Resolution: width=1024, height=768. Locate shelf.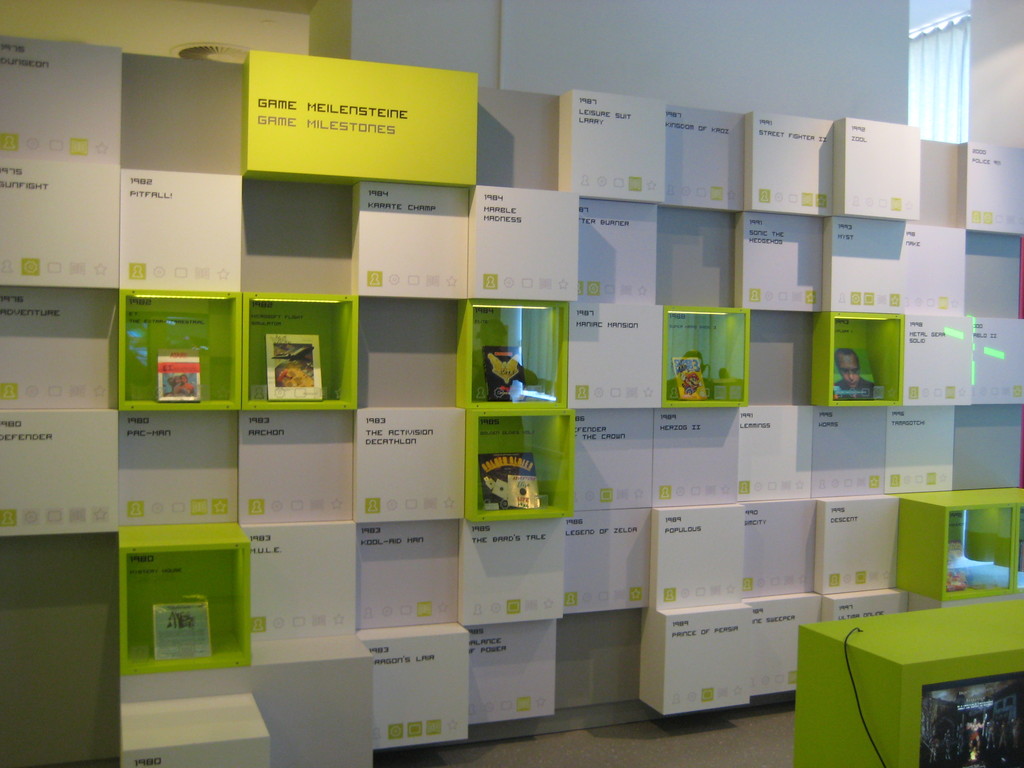
(652, 101, 746, 211).
